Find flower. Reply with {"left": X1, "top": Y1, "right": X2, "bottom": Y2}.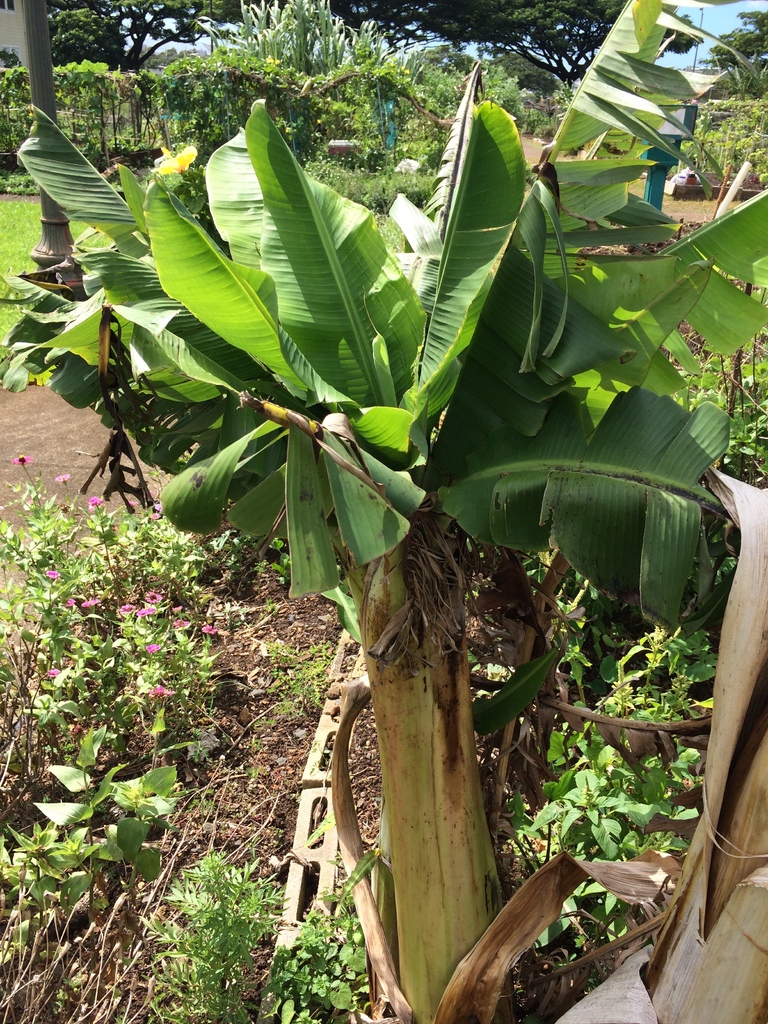
{"left": 67, "top": 597, "right": 76, "bottom": 607}.
